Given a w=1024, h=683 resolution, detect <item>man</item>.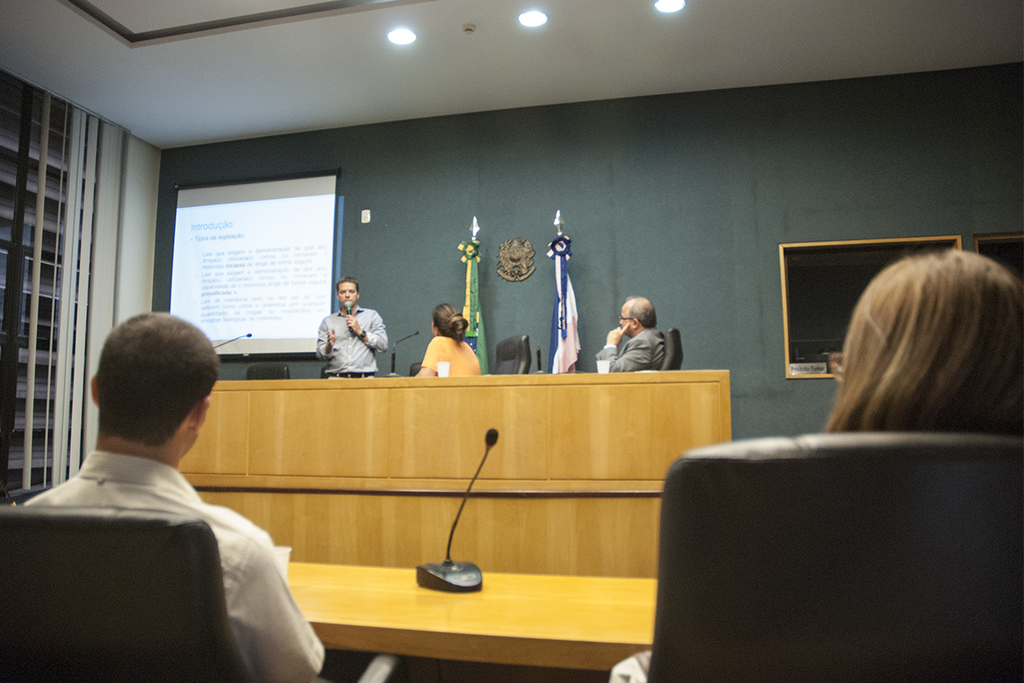
l=20, t=297, r=345, b=682.
